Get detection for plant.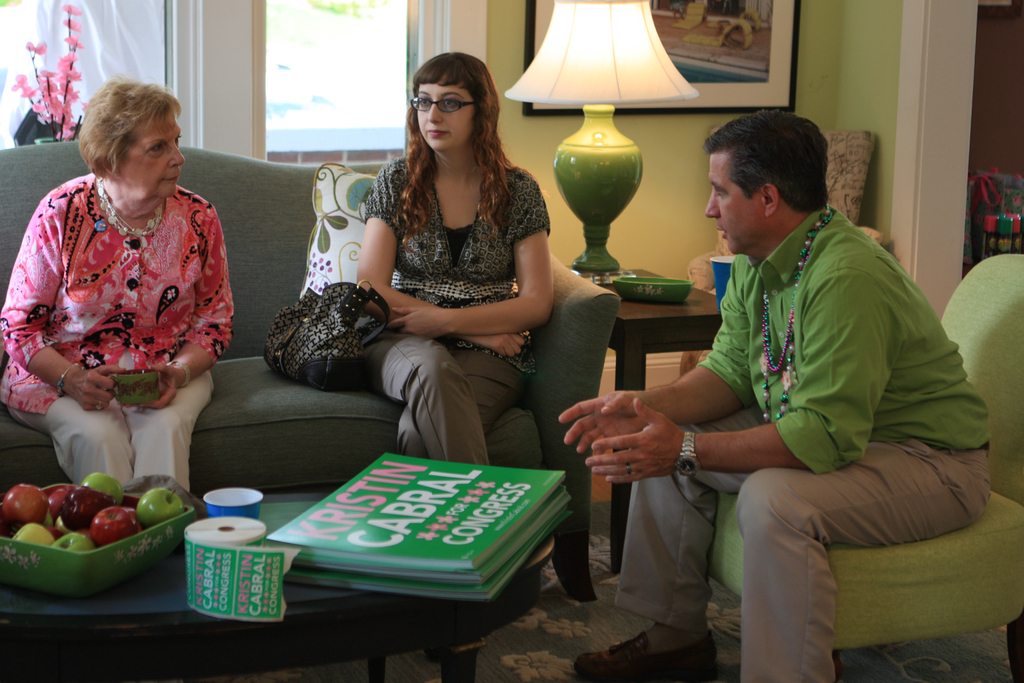
Detection: {"x1": 15, "y1": 0, "x2": 101, "y2": 151}.
